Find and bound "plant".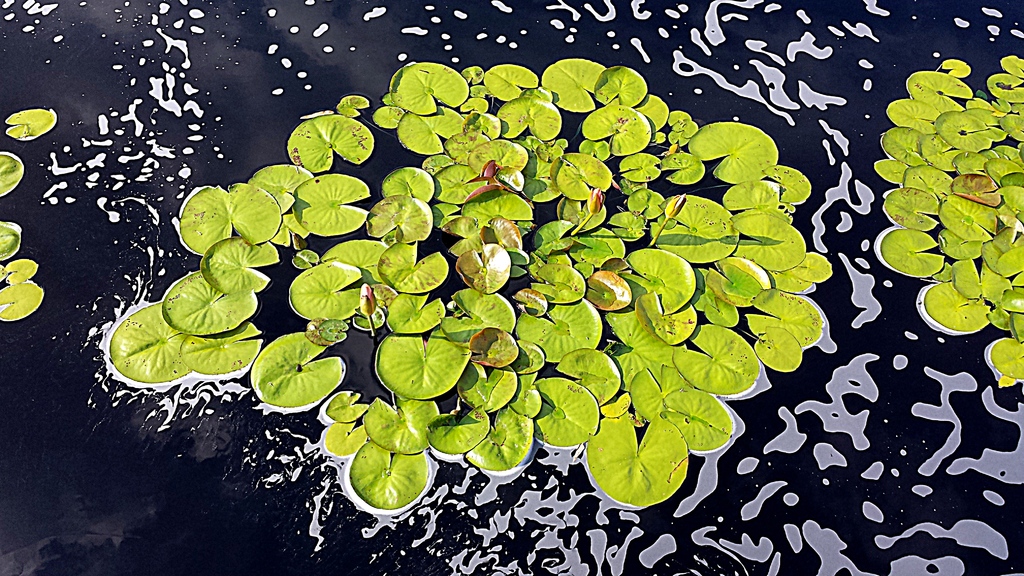
Bound: (left=6, top=107, right=56, bottom=140).
